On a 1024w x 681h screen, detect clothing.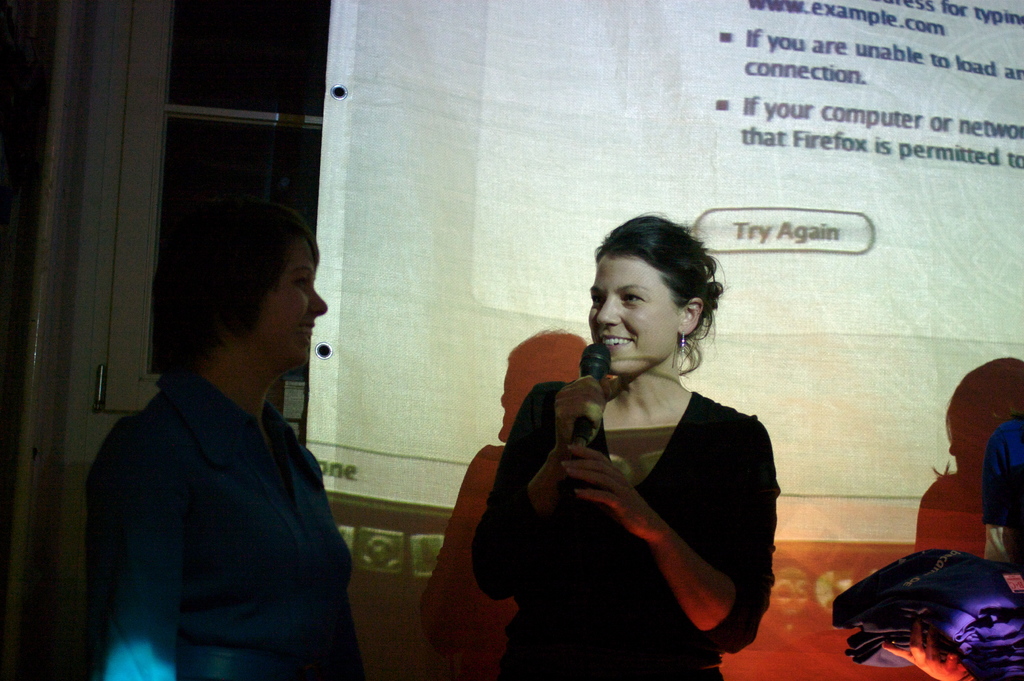
select_region(86, 374, 367, 680).
